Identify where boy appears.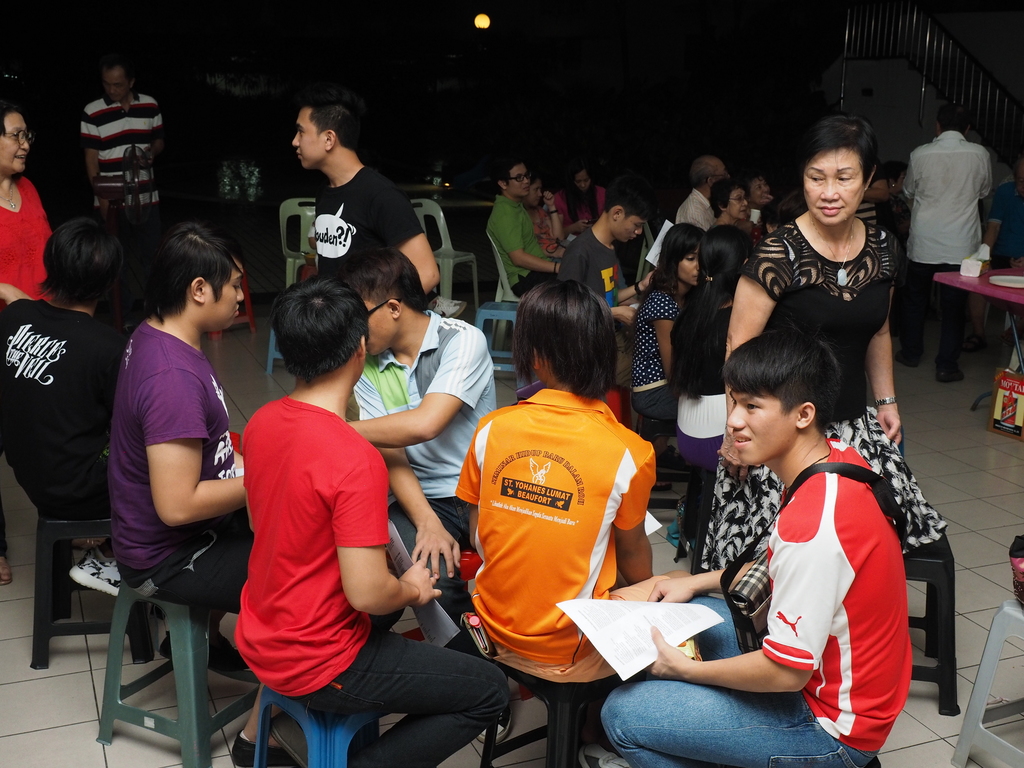
Appears at [x1=644, y1=321, x2=932, y2=737].
